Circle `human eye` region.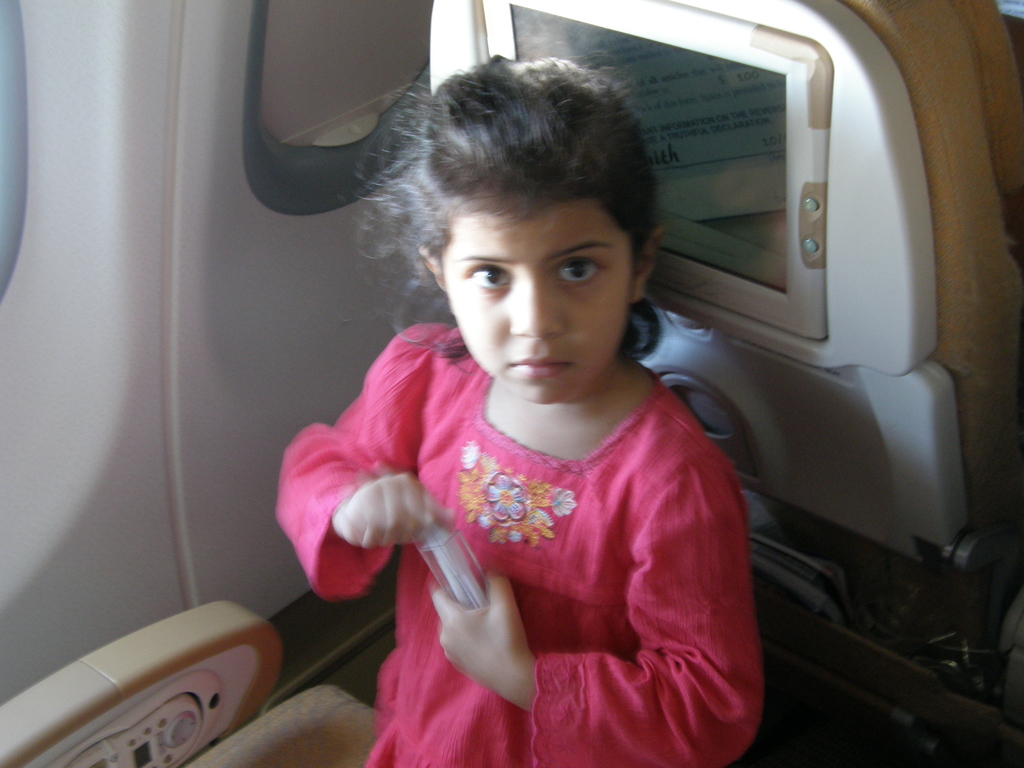
Region: l=467, t=263, r=509, b=299.
